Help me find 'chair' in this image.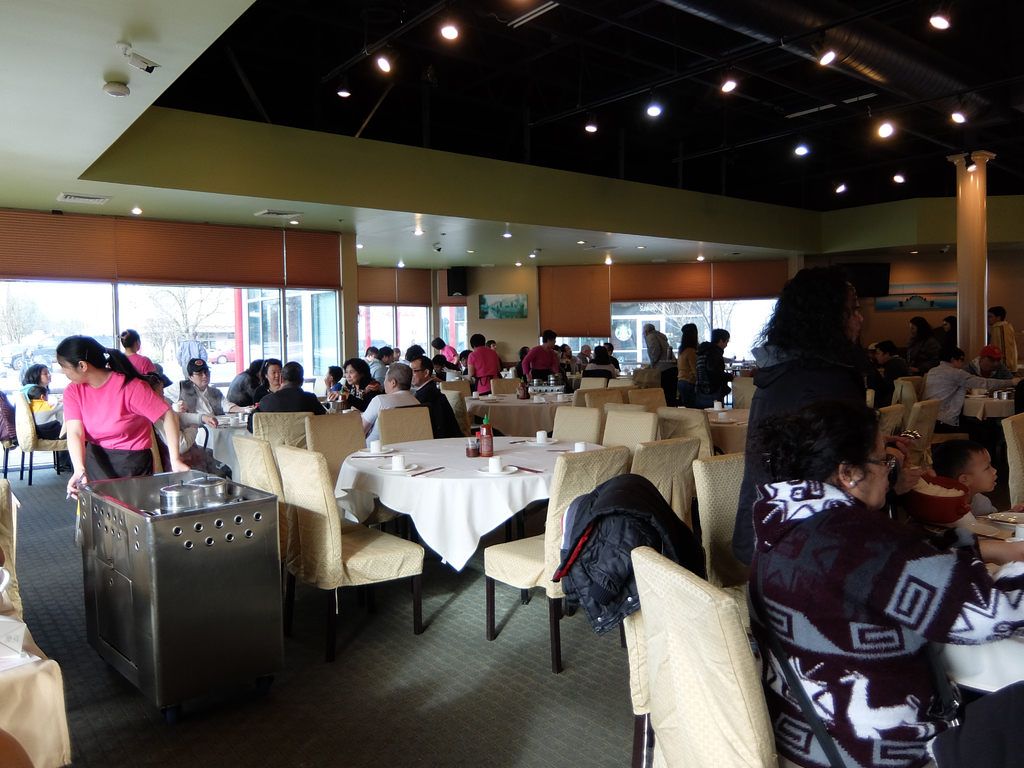
Found it: x1=604, y1=380, x2=633, y2=388.
